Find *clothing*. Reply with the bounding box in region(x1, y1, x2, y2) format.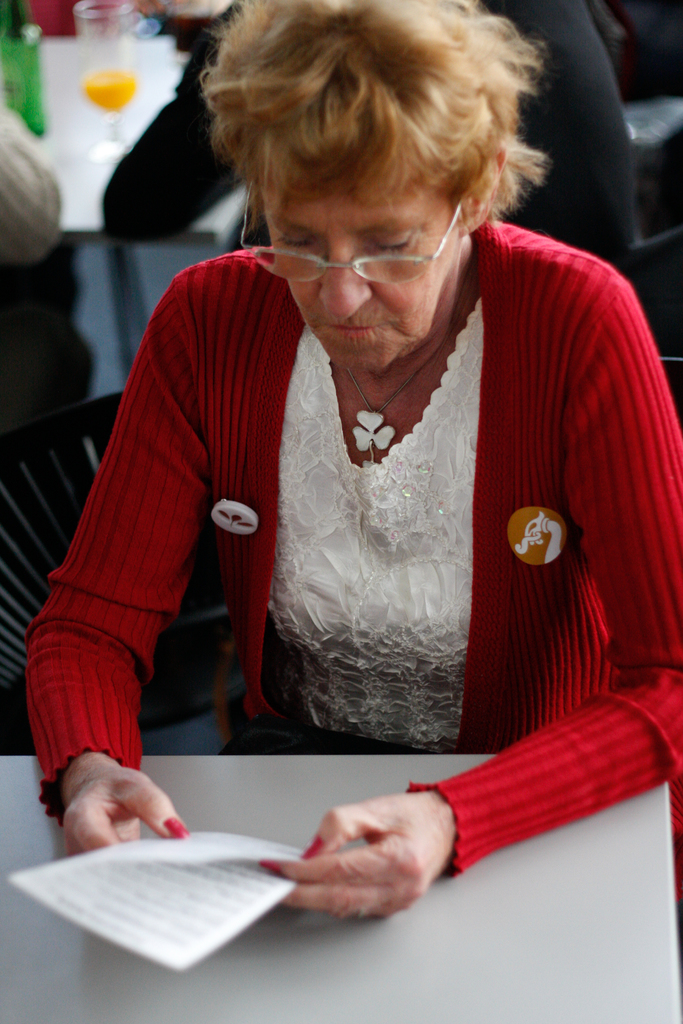
region(103, 0, 625, 265).
